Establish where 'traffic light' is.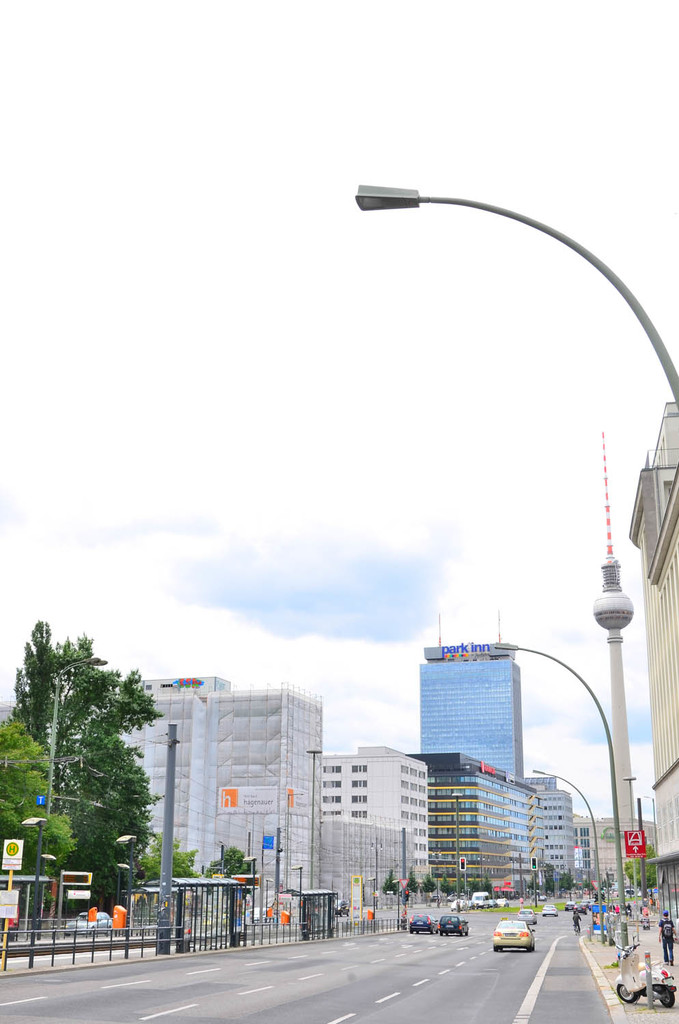
Established at {"left": 530, "top": 857, "right": 538, "bottom": 870}.
